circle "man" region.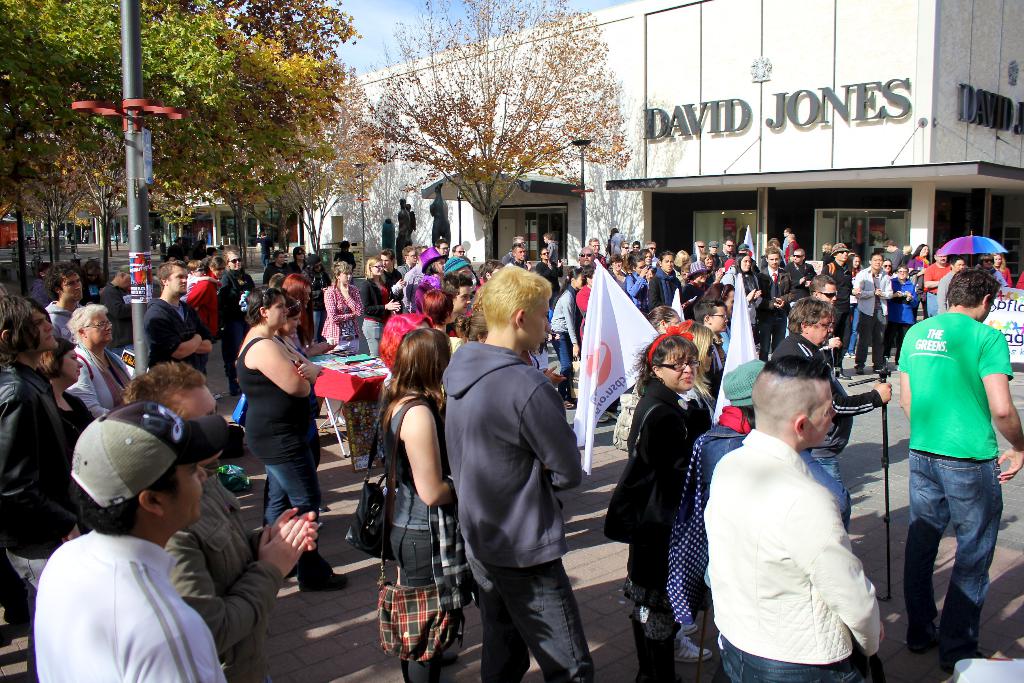
Region: pyautogui.locateOnScreen(116, 357, 319, 682).
